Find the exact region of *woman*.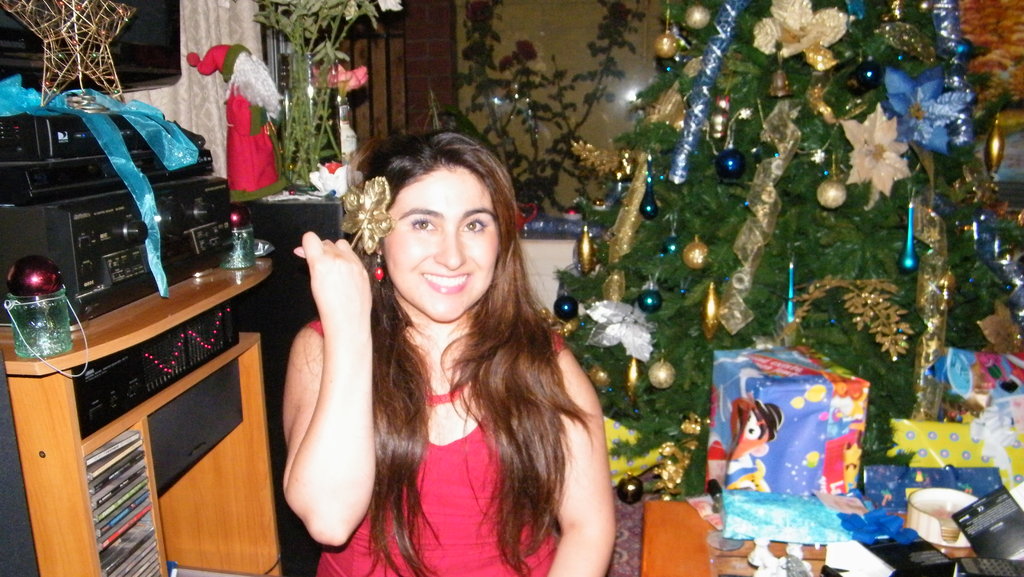
Exact region: locate(302, 104, 589, 568).
